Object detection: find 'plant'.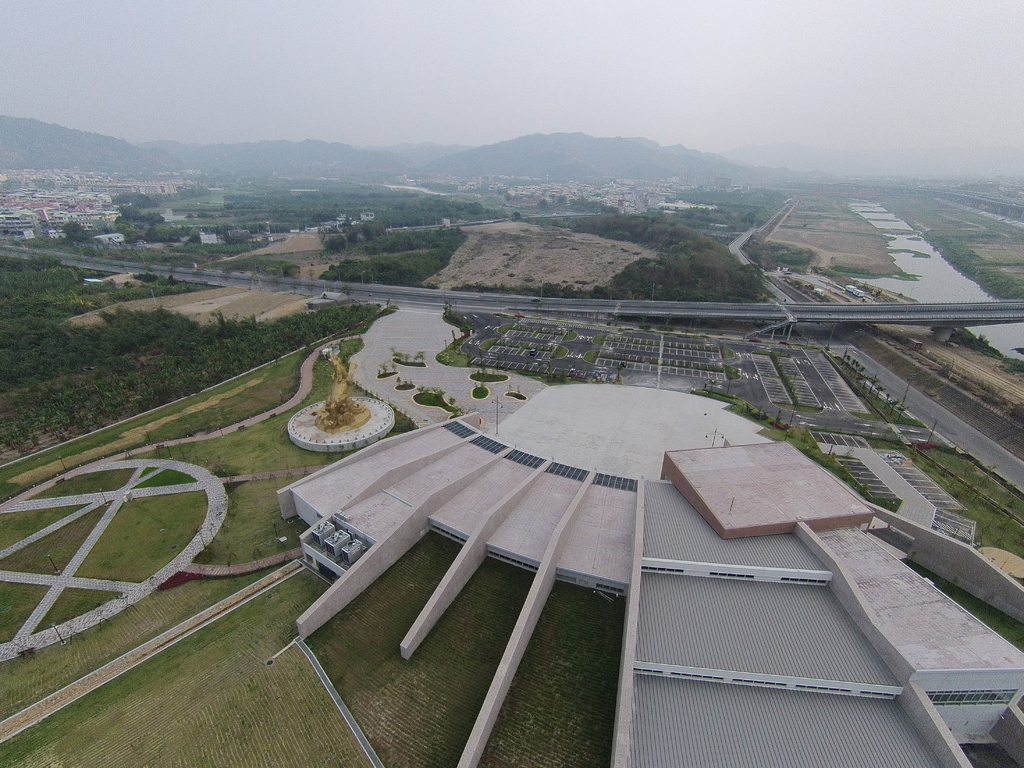
bbox(394, 375, 413, 388).
